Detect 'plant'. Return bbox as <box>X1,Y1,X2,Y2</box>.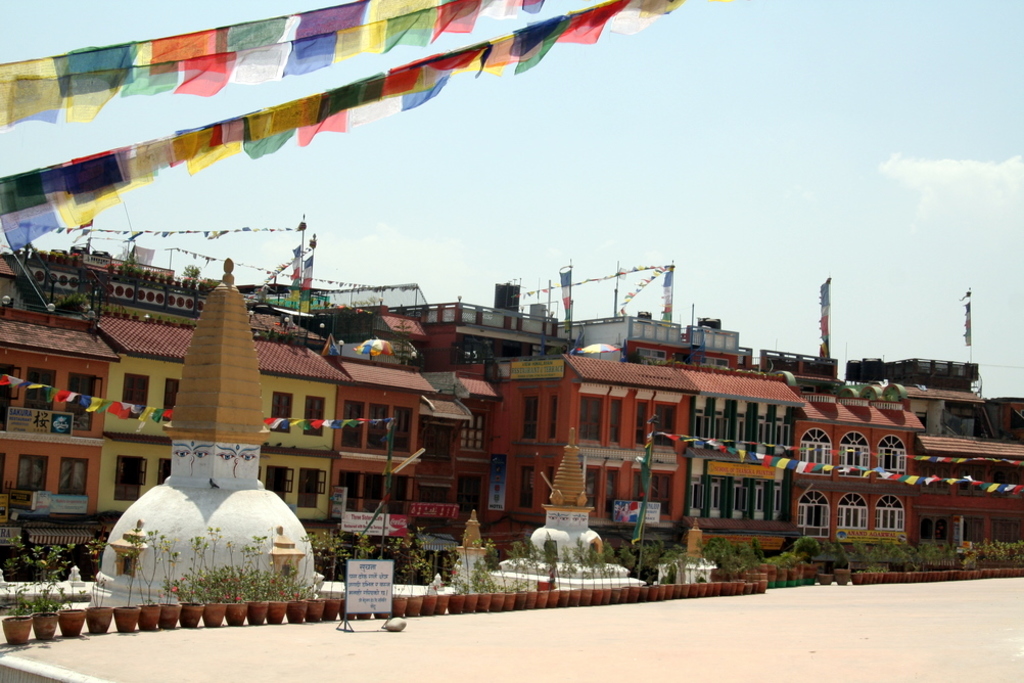
<box>461,538,502,594</box>.
